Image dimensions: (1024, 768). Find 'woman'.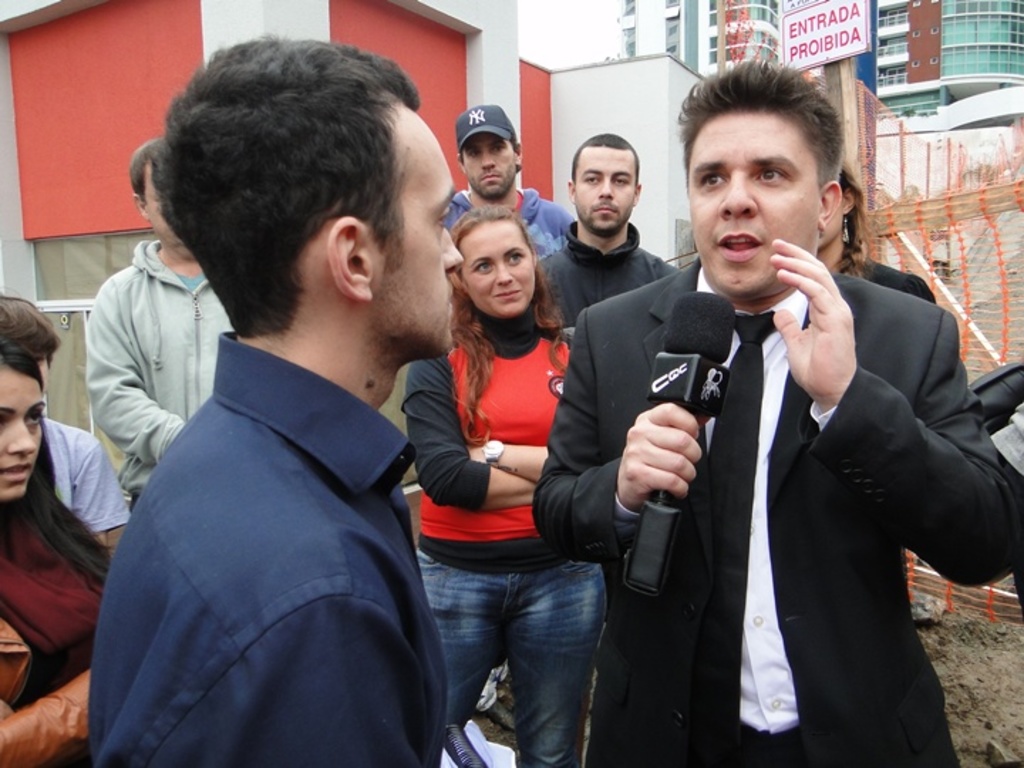
pyautogui.locateOnScreen(398, 208, 602, 767).
